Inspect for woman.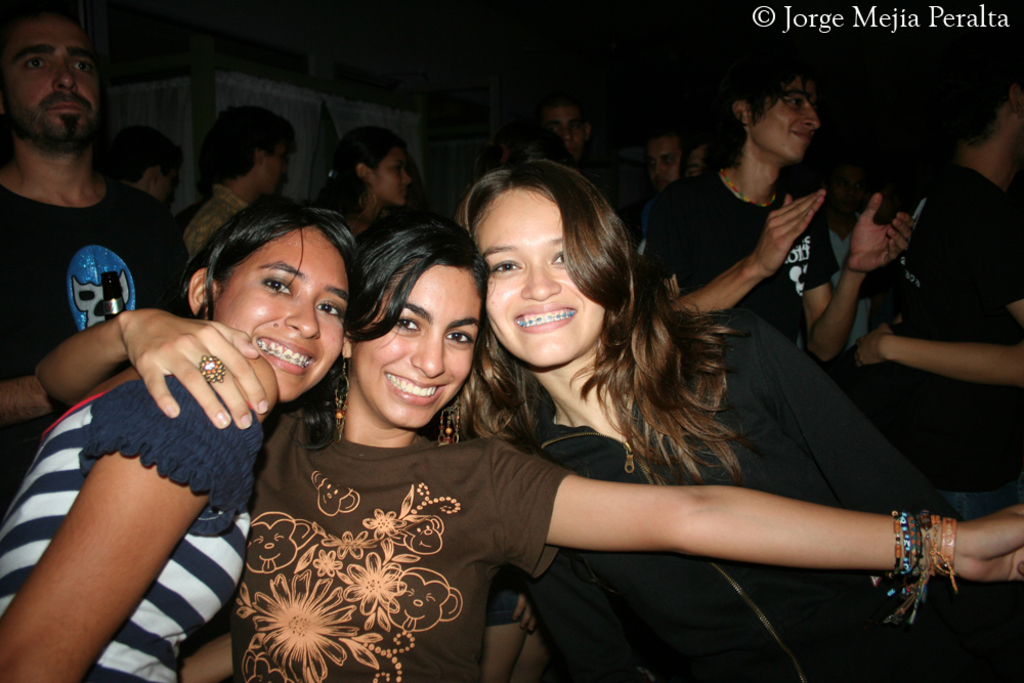
Inspection: region(327, 136, 420, 240).
